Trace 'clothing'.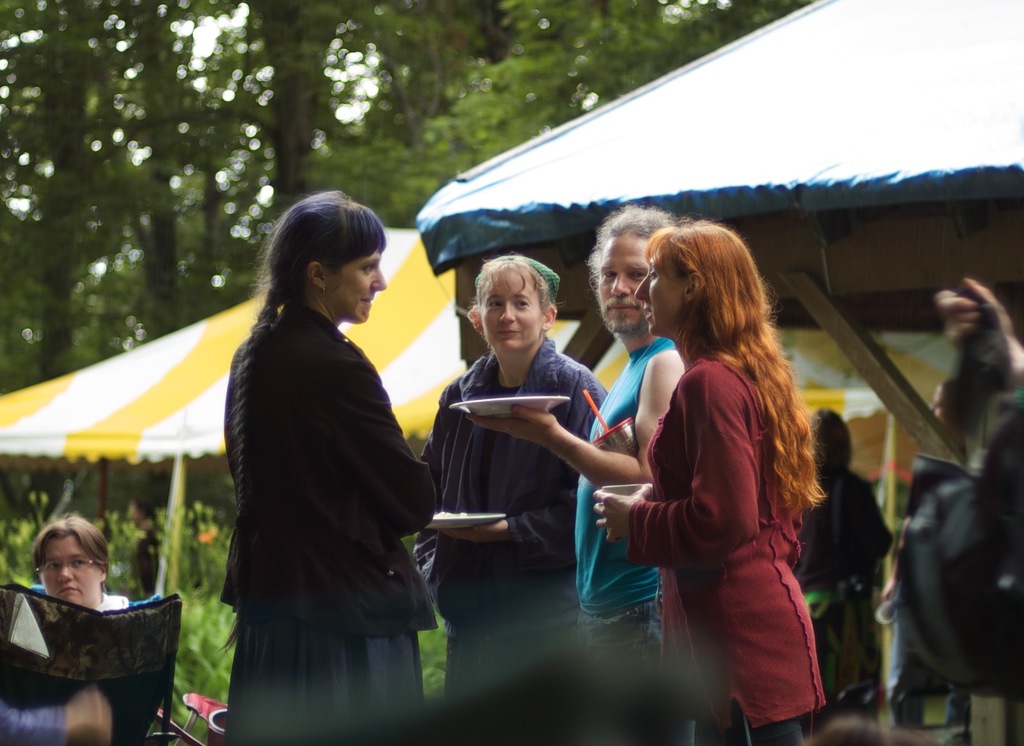
Traced to pyautogui.locateOnScreen(628, 357, 829, 745).
